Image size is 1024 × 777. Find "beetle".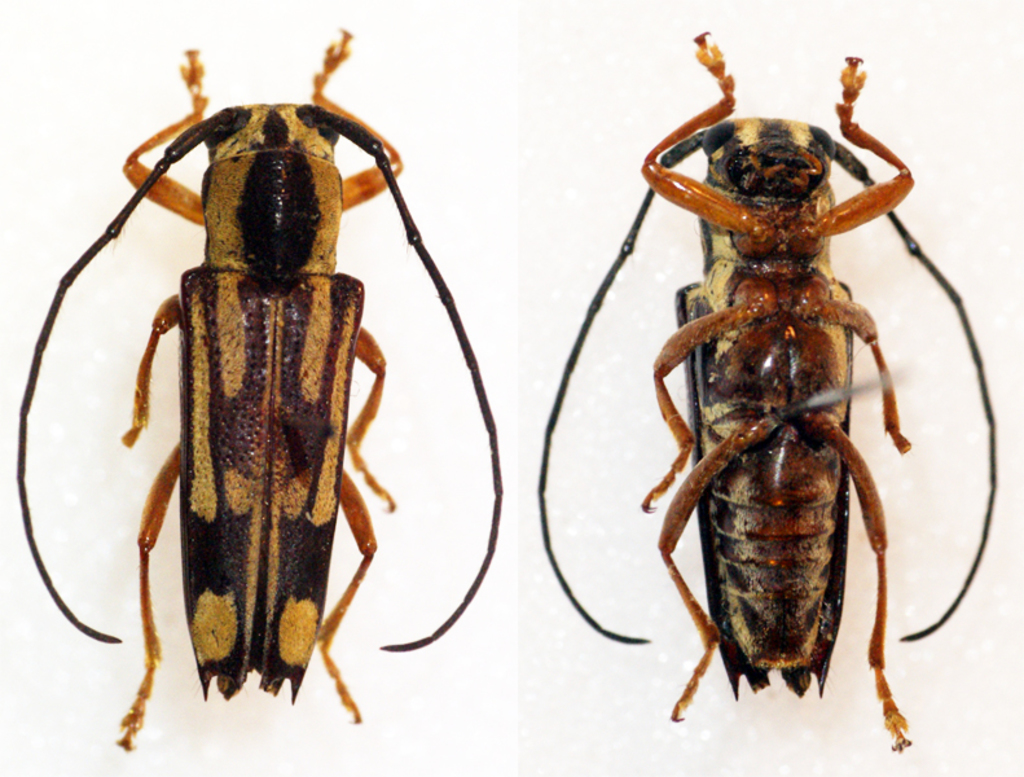
19,45,489,774.
